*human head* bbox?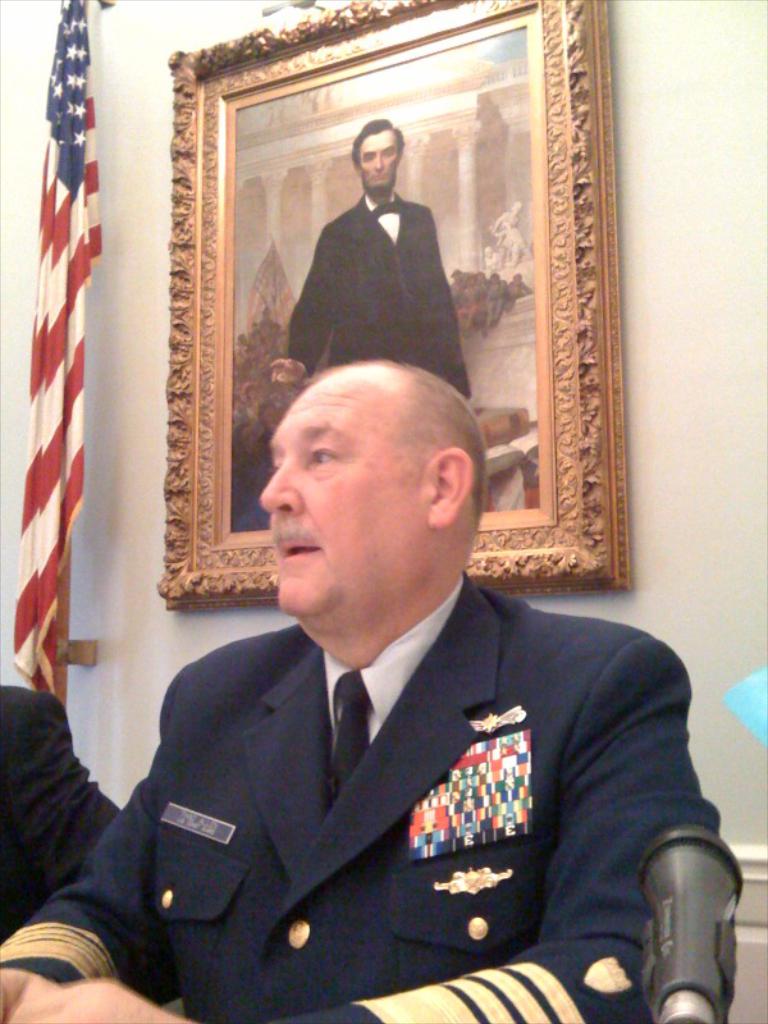
x1=244 y1=342 x2=488 y2=607
